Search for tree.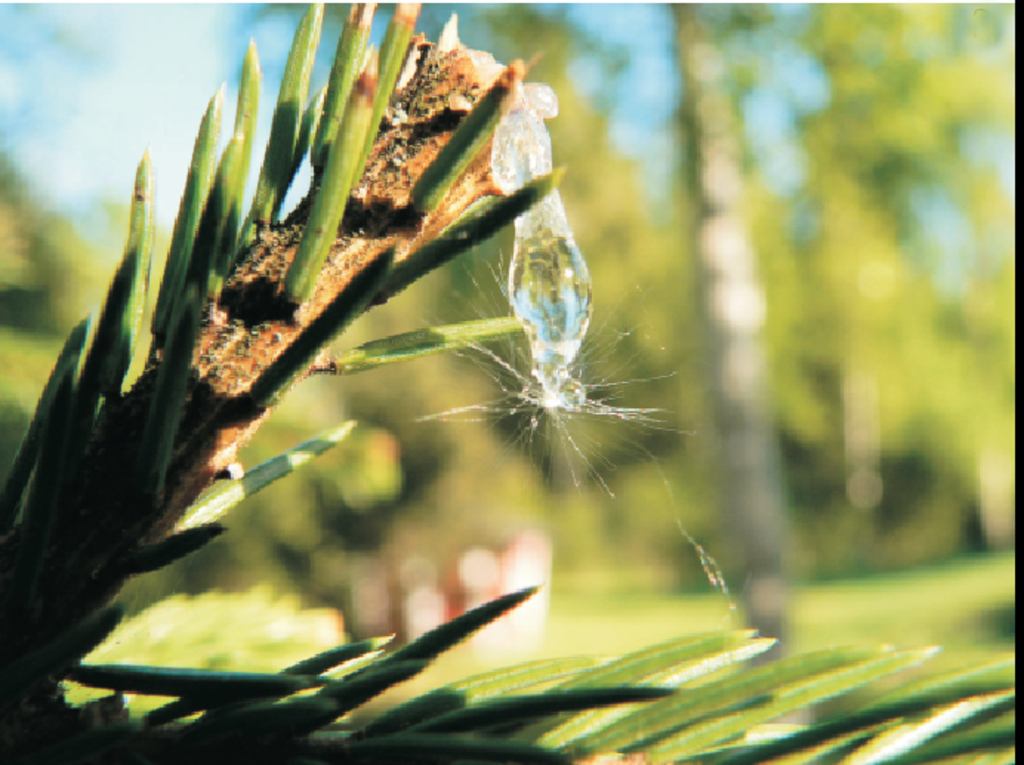
Found at [left=678, top=0, right=787, bottom=648].
